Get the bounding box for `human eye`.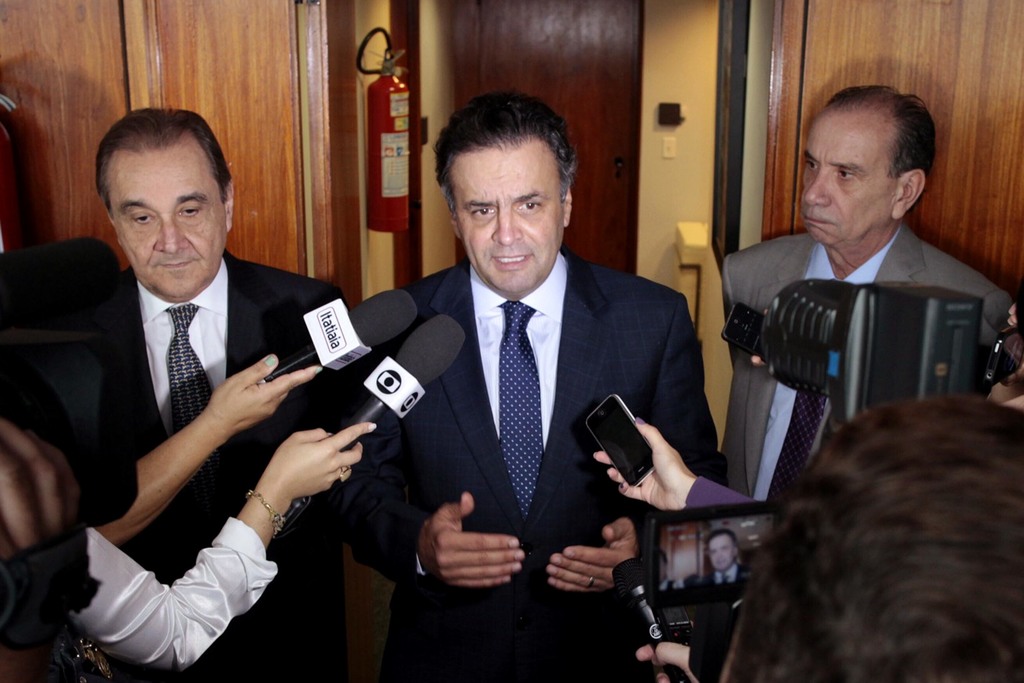
detection(468, 208, 499, 222).
